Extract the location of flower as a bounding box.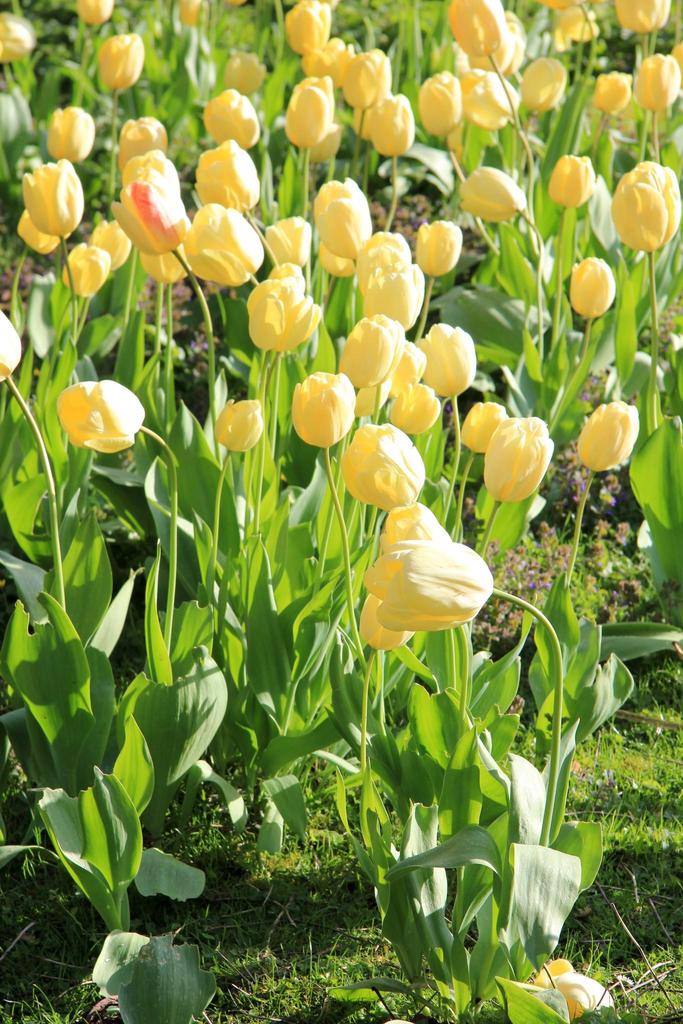
<box>0,310,24,387</box>.
